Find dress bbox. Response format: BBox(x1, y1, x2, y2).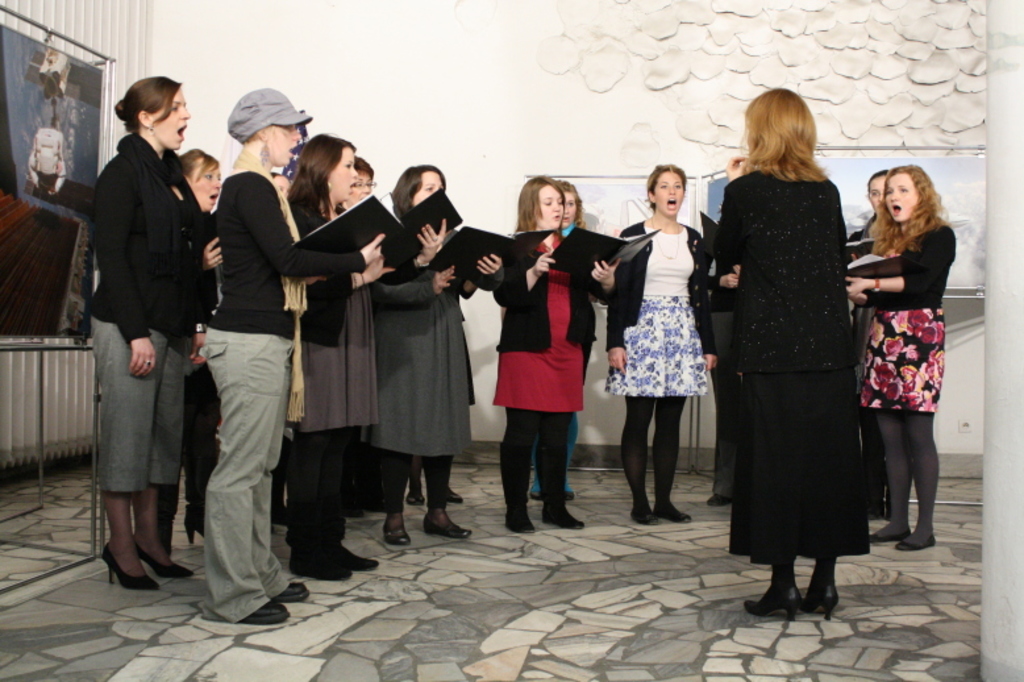
BBox(605, 223, 715, 400).
